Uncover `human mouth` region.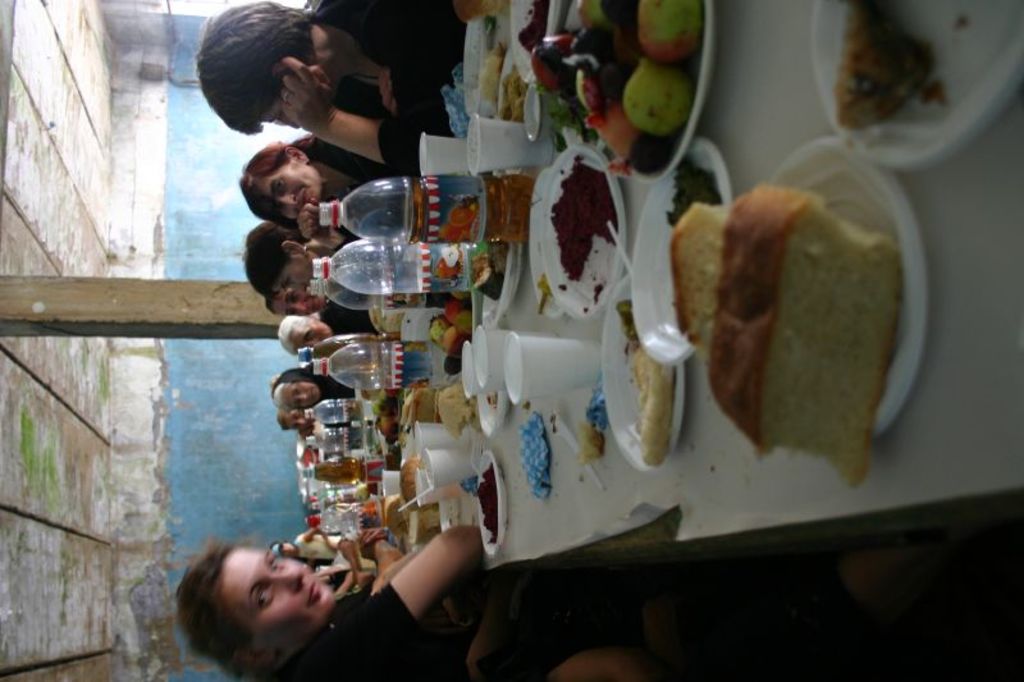
Uncovered: Rect(308, 586, 317, 604).
